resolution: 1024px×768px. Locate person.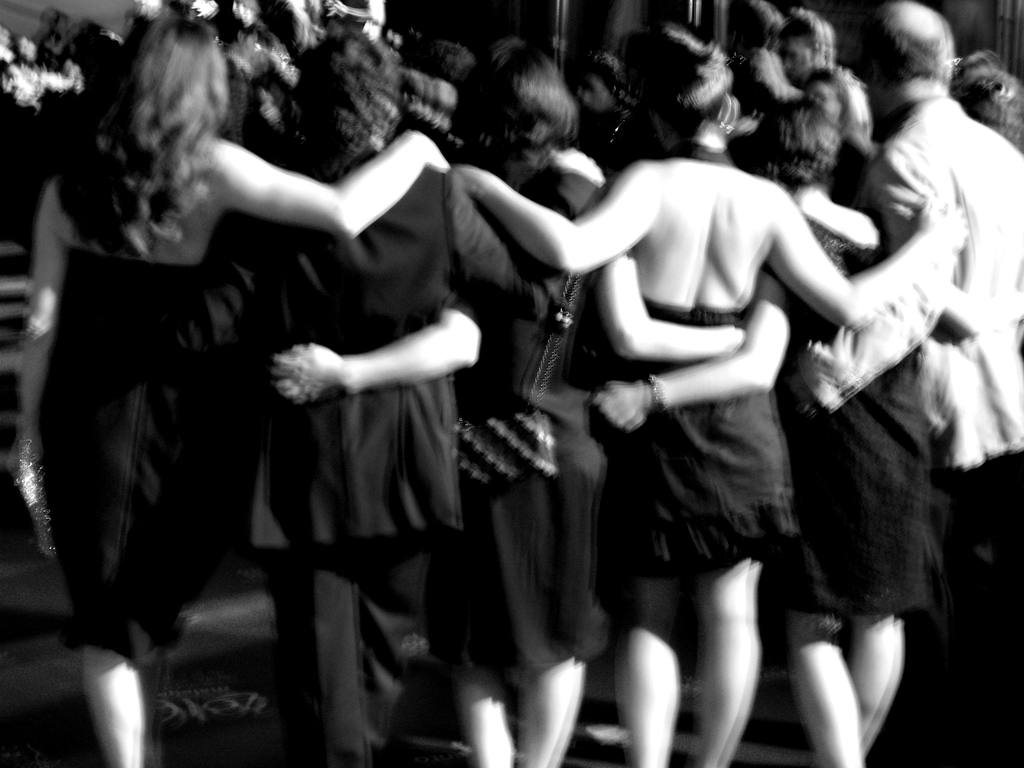
(left=1, top=20, right=451, bottom=767).
